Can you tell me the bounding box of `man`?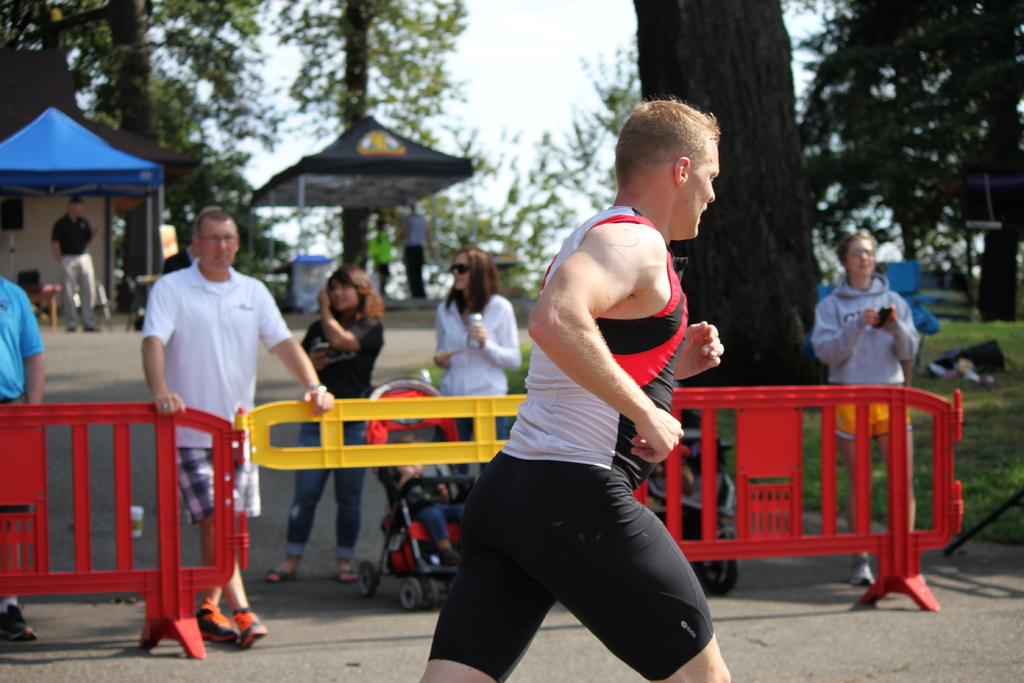
(x1=0, y1=276, x2=45, y2=641).
